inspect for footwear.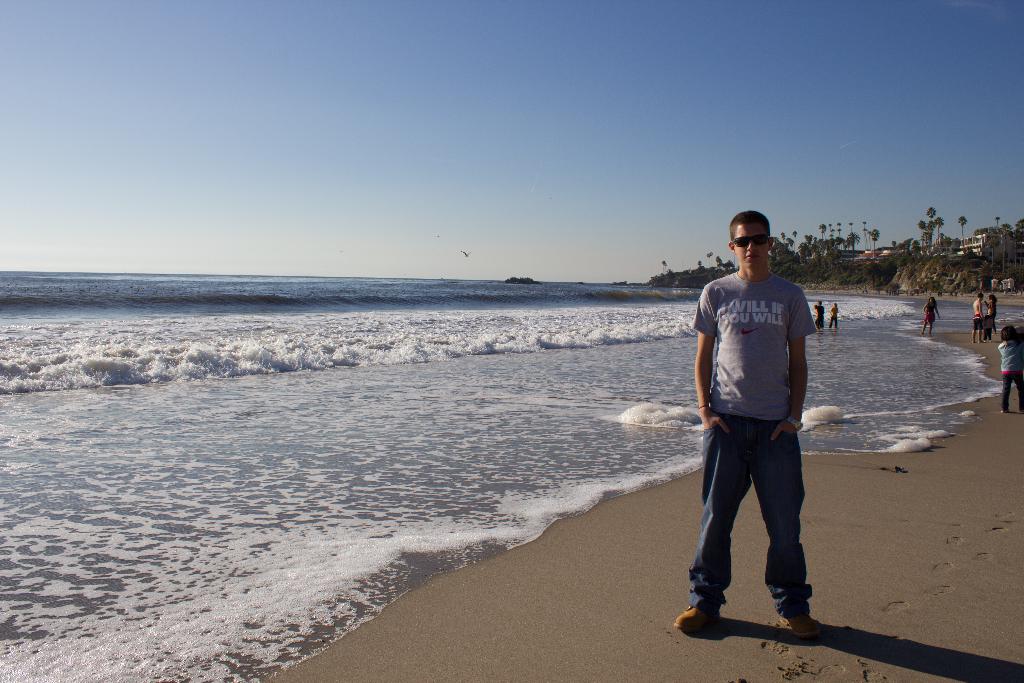
Inspection: Rect(778, 612, 821, 639).
